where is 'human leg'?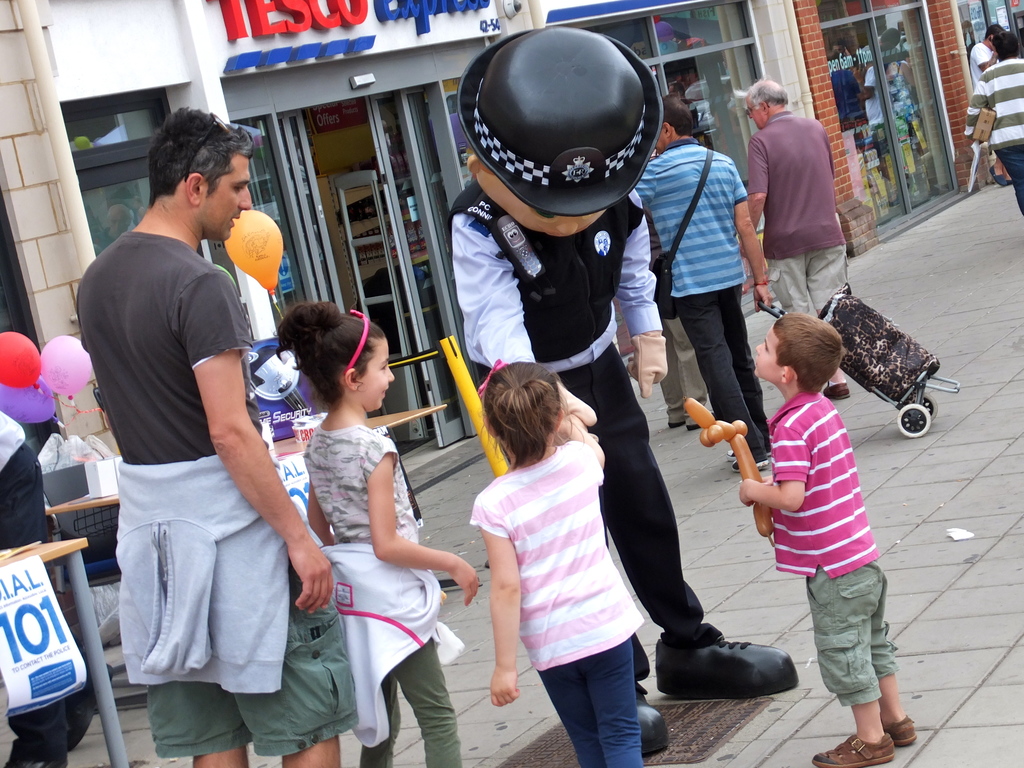
806,569,894,754.
